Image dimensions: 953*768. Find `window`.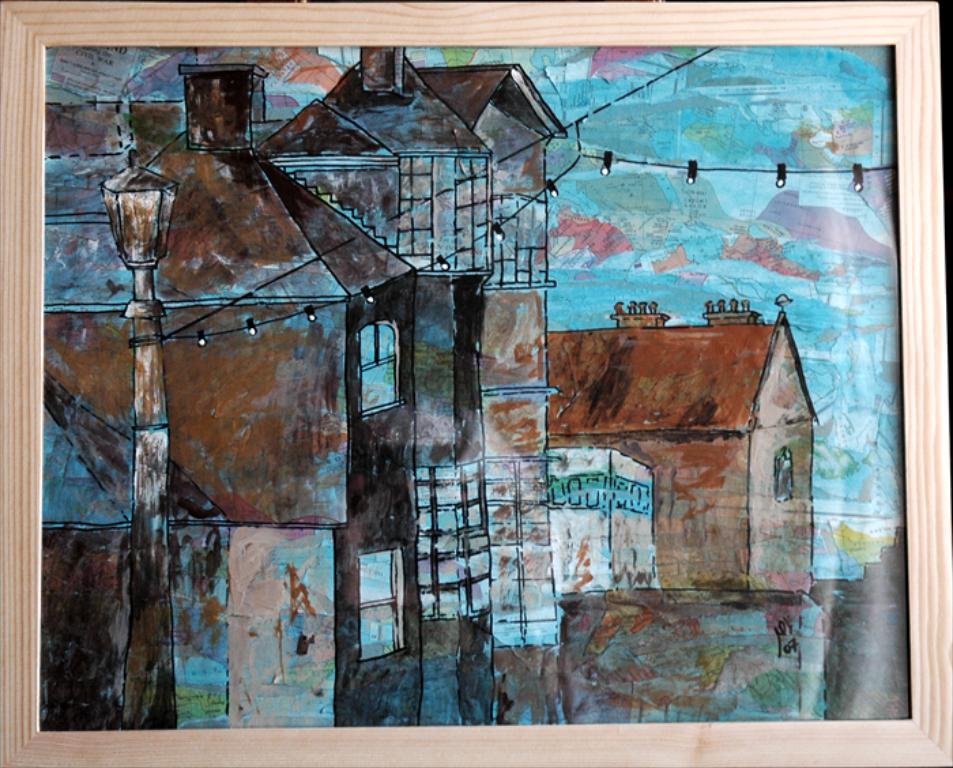
x1=398, y1=151, x2=496, y2=272.
